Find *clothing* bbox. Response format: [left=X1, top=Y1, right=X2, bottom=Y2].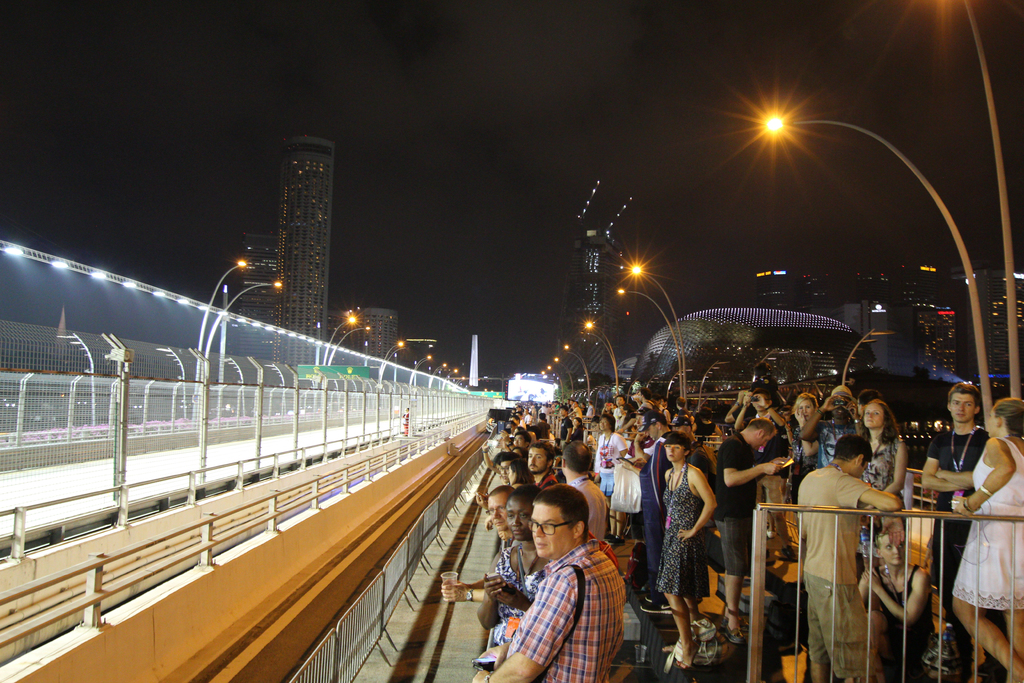
[left=597, top=438, right=630, bottom=490].
